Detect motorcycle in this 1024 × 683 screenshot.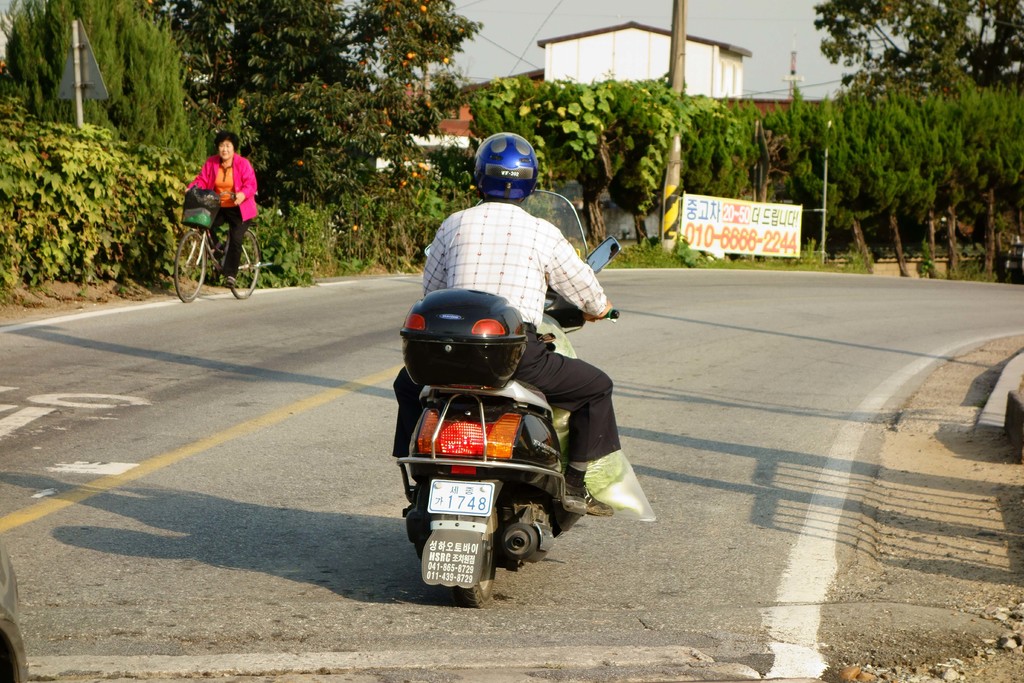
Detection: (left=392, top=187, right=620, bottom=608).
